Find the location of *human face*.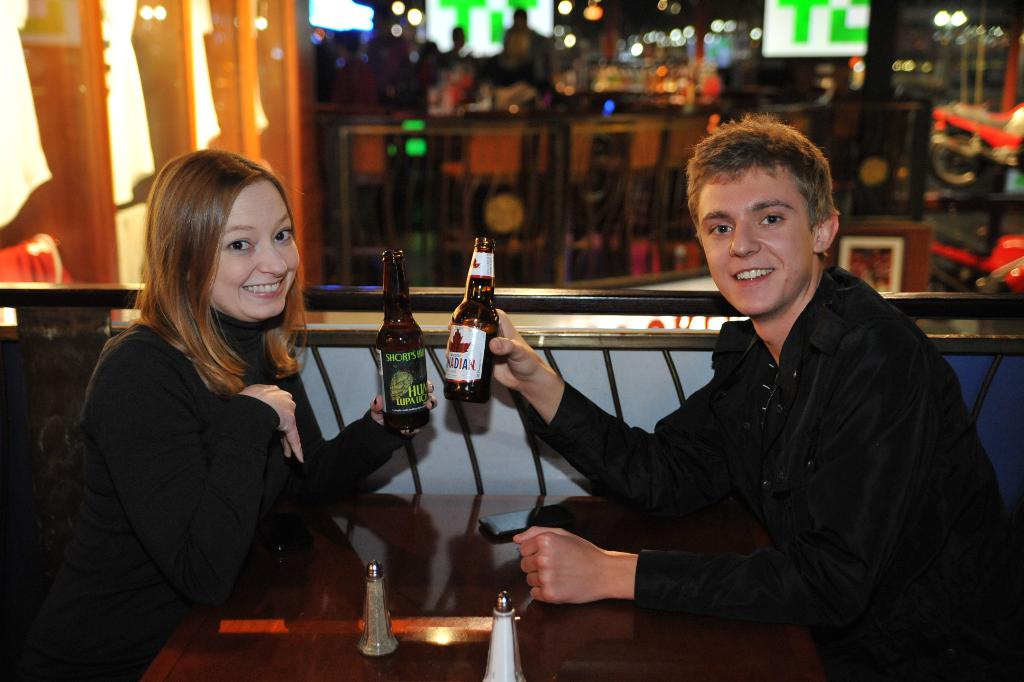
Location: 695:168:813:313.
